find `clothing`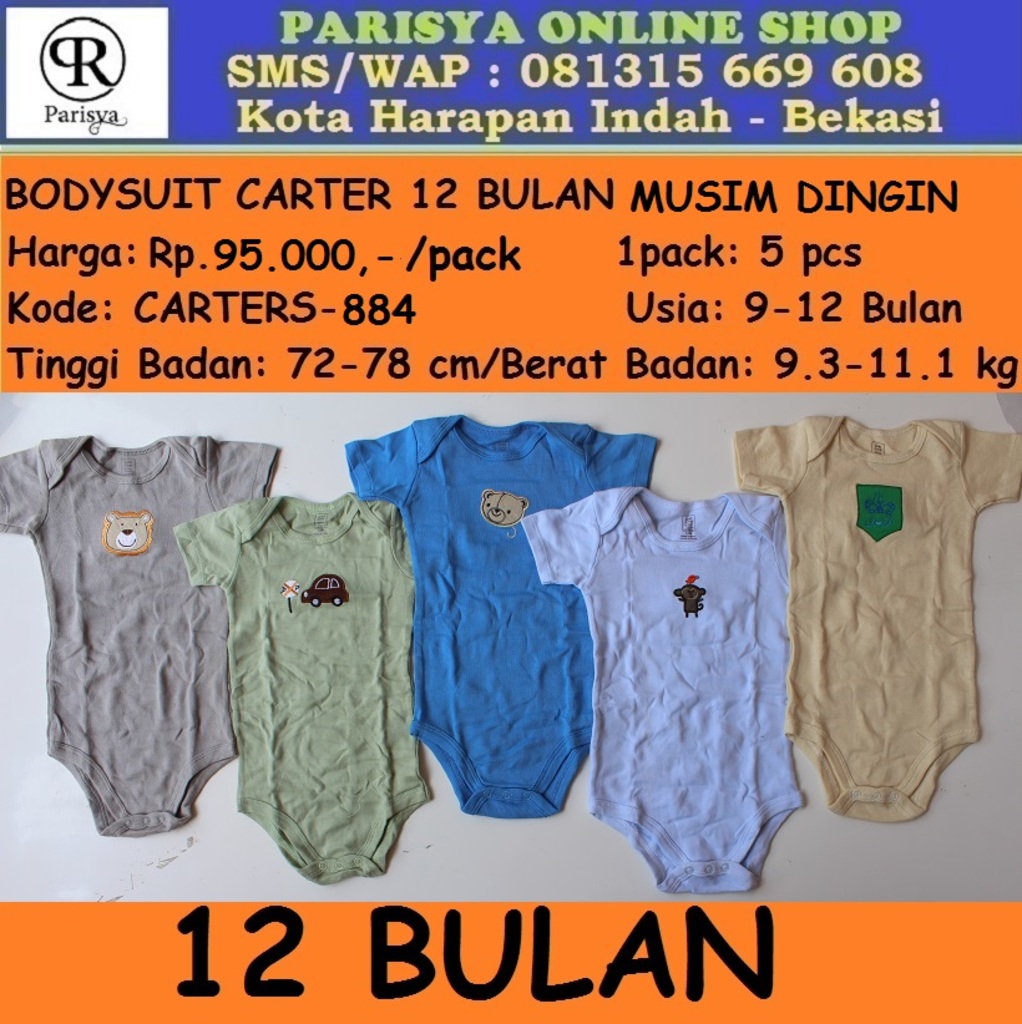
l=20, t=401, r=267, b=843
